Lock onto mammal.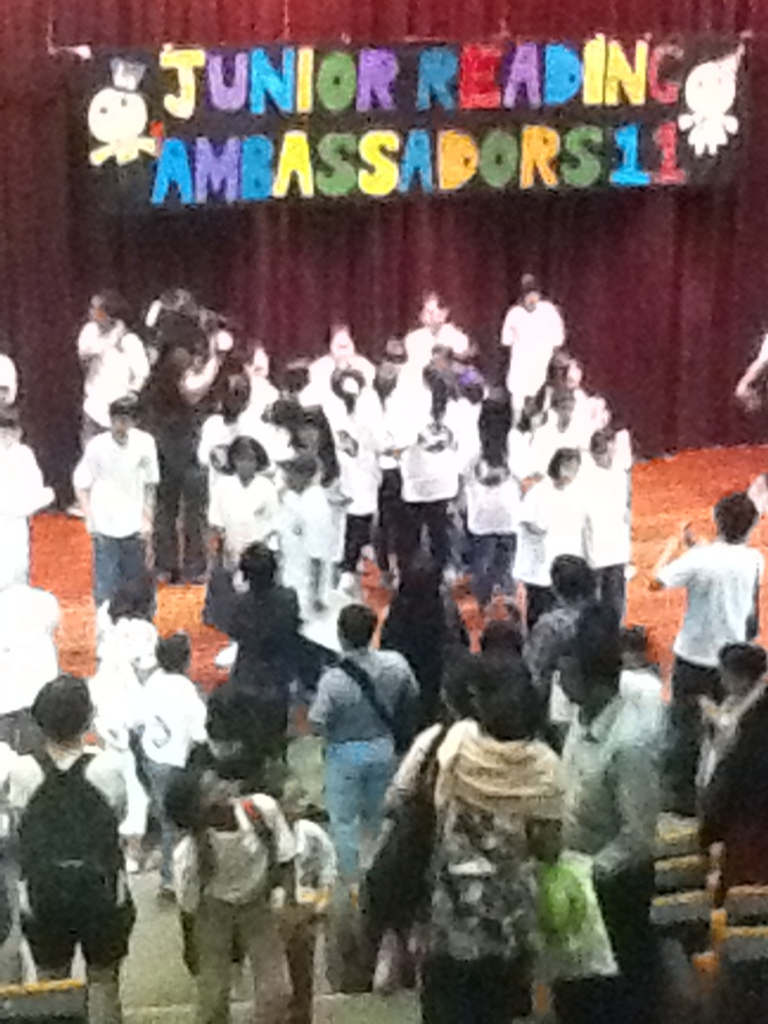
Locked: <bbox>0, 740, 16, 982</bbox>.
